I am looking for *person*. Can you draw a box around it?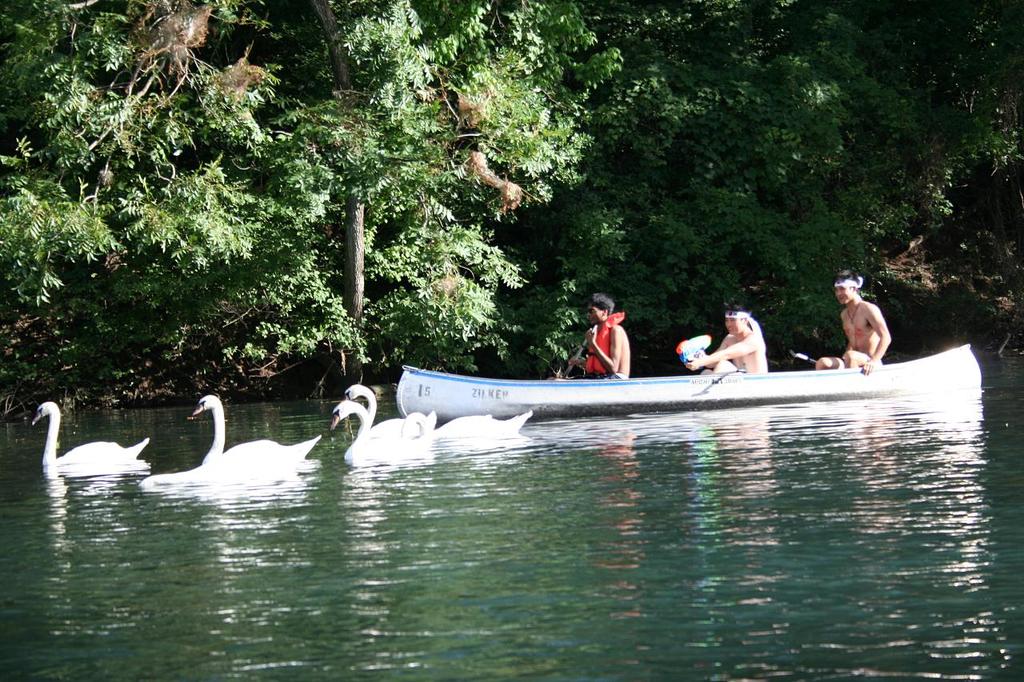
Sure, the bounding box is <region>673, 311, 770, 382</region>.
